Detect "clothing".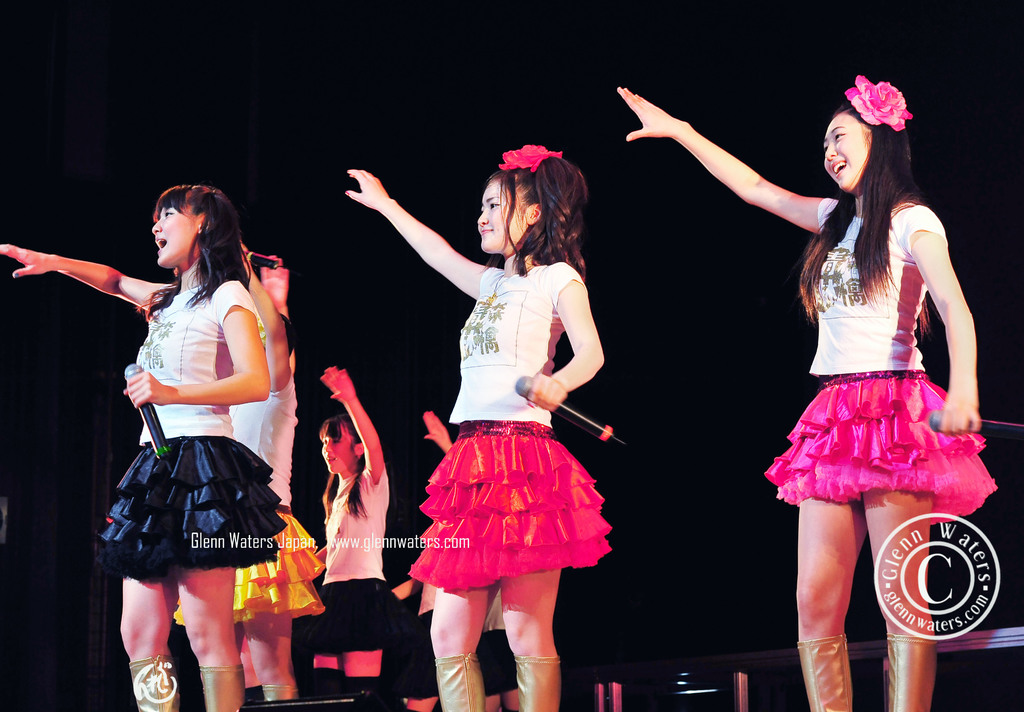
Detected at bbox=(155, 387, 328, 626).
